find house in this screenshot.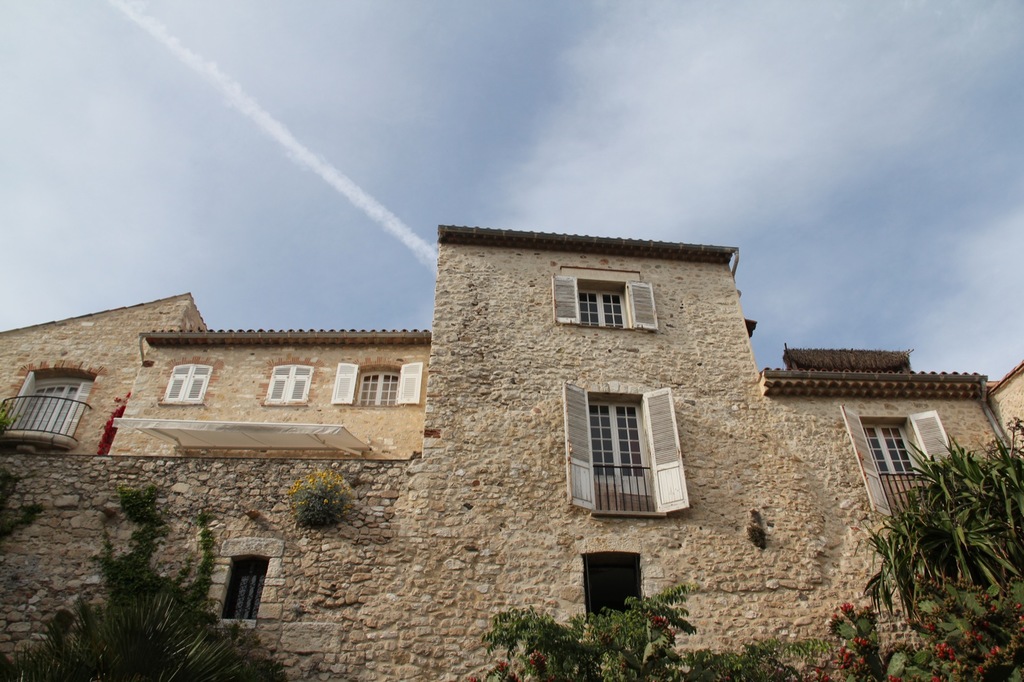
The bounding box for house is <region>0, 220, 1023, 681</region>.
